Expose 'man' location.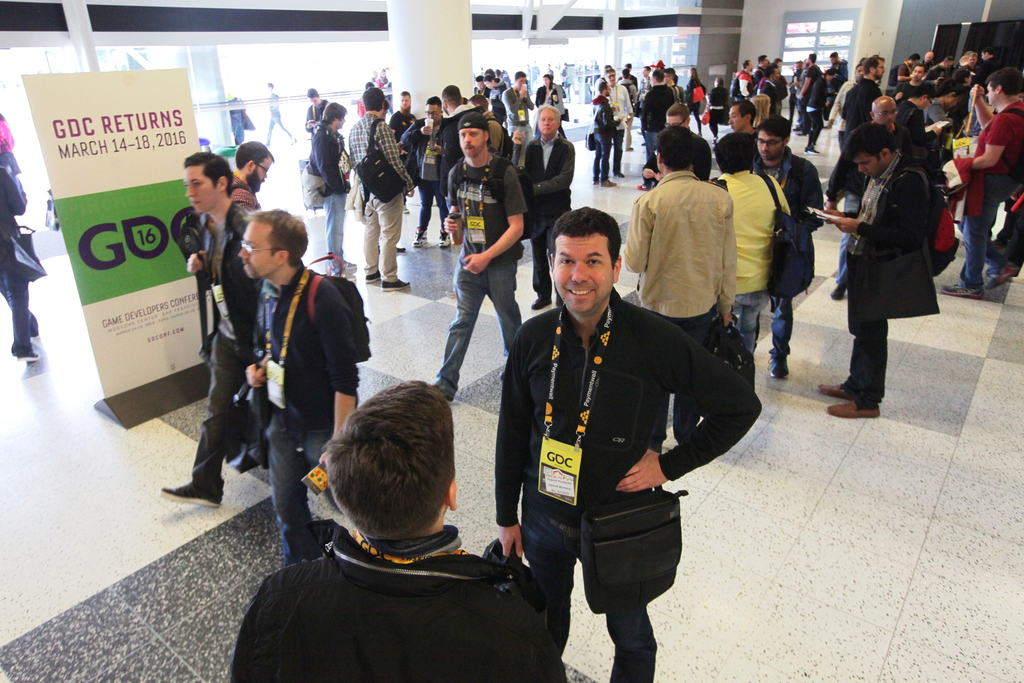
Exposed at (247,205,365,570).
